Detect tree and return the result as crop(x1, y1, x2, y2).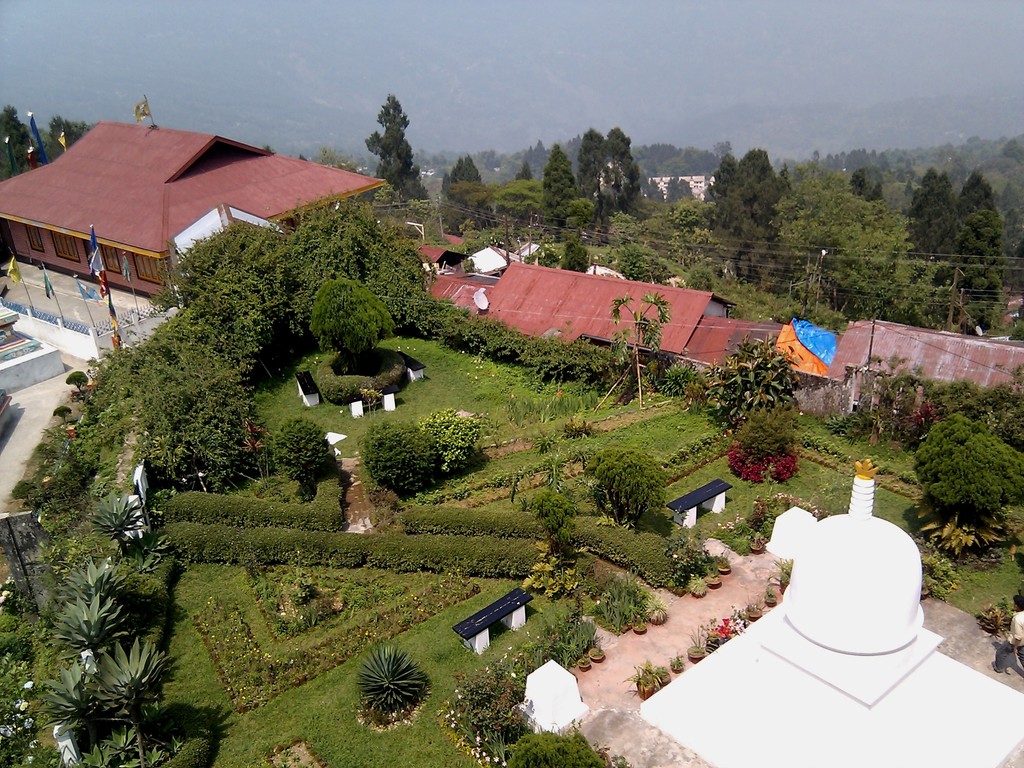
crop(87, 490, 154, 550).
